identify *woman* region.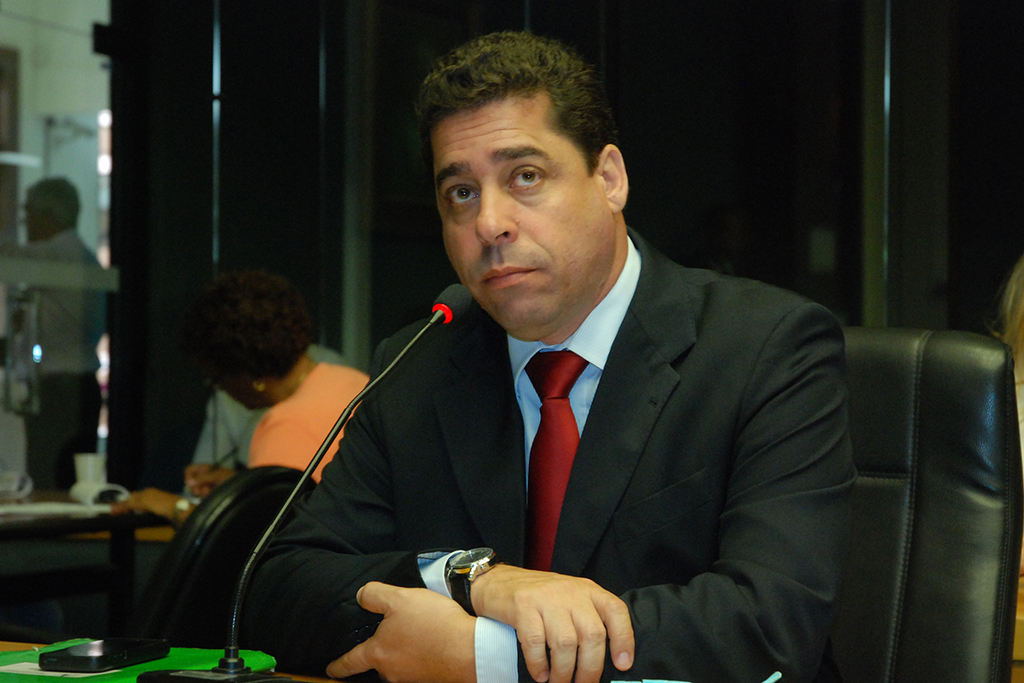
Region: l=106, t=278, r=374, b=510.
